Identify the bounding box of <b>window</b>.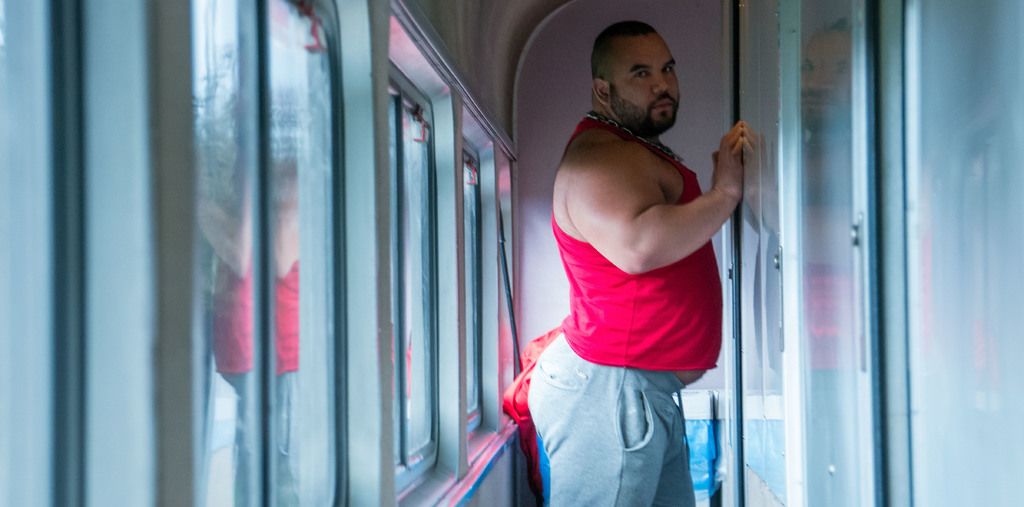
box(456, 86, 499, 458).
